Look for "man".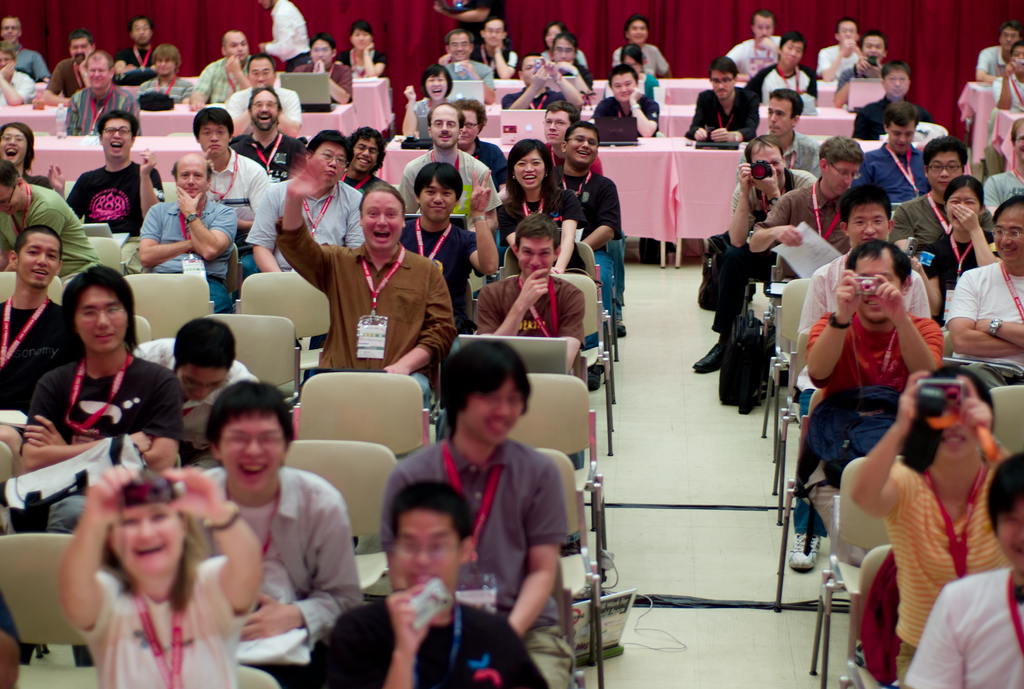
Found: <bbox>456, 101, 502, 176</bbox>.
